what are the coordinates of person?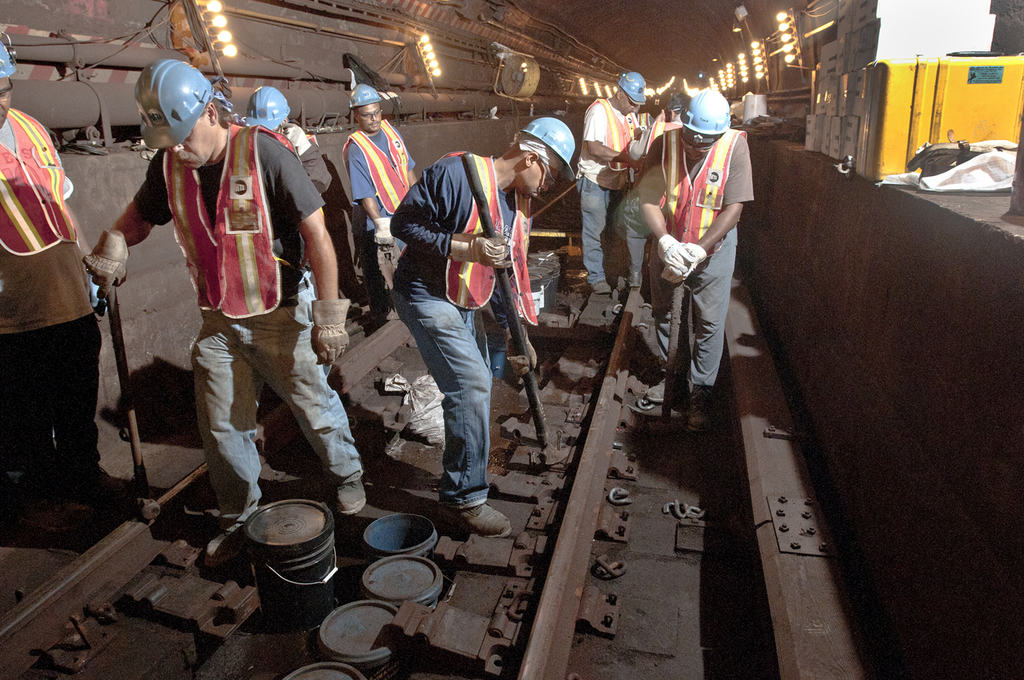
rect(382, 116, 576, 541).
